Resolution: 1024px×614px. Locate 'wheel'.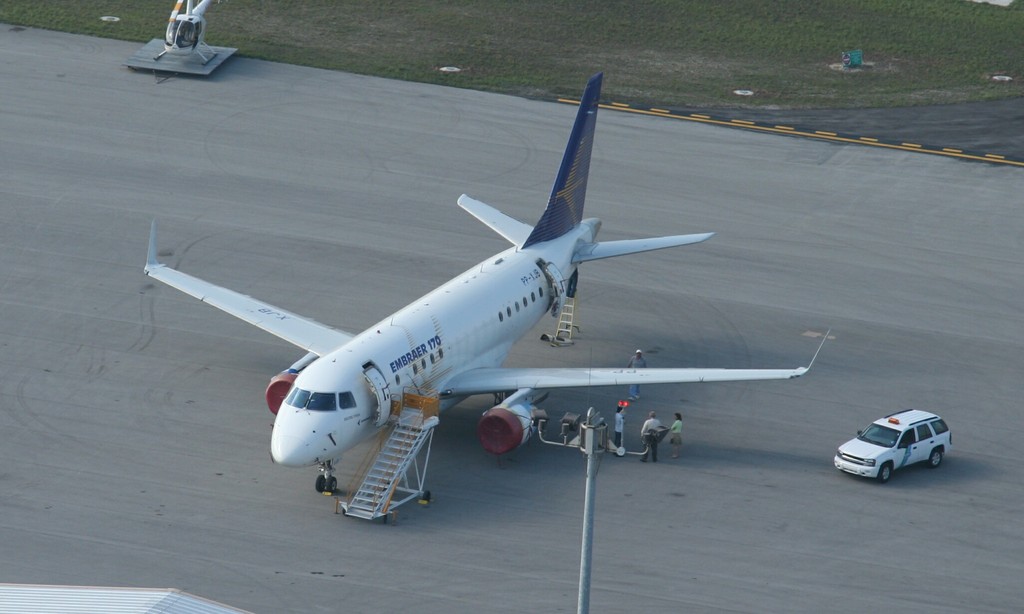
{"left": 316, "top": 478, "right": 322, "bottom": 492}.
